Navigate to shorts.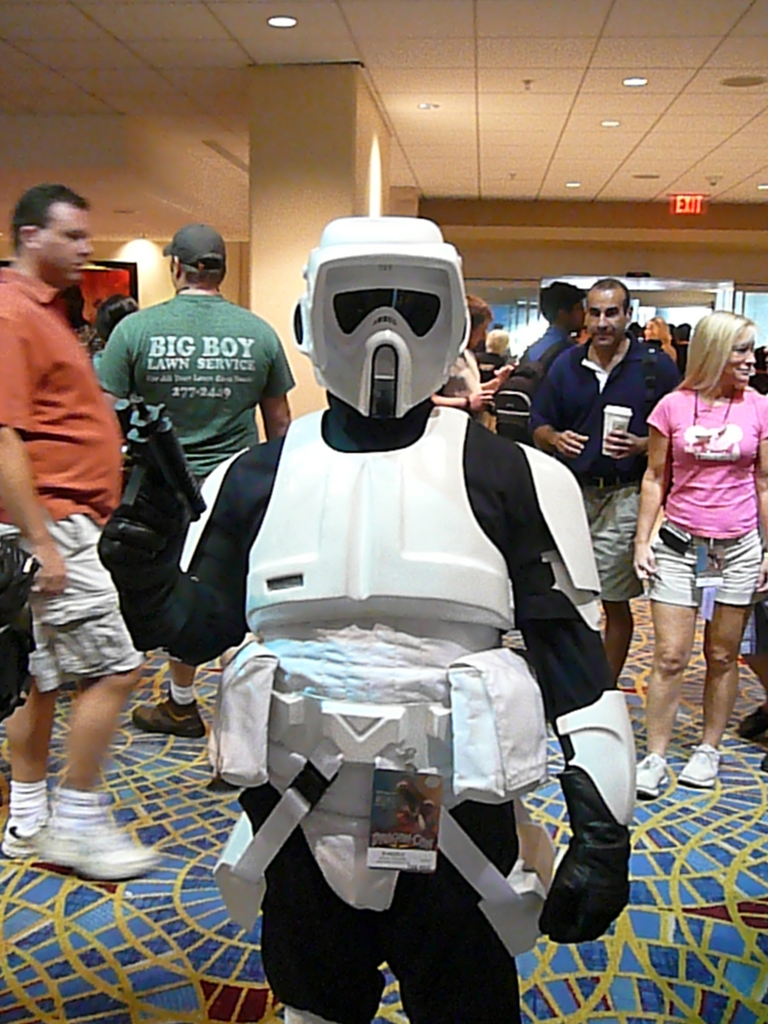
Navigation target: [15, 566, 152, 717].
